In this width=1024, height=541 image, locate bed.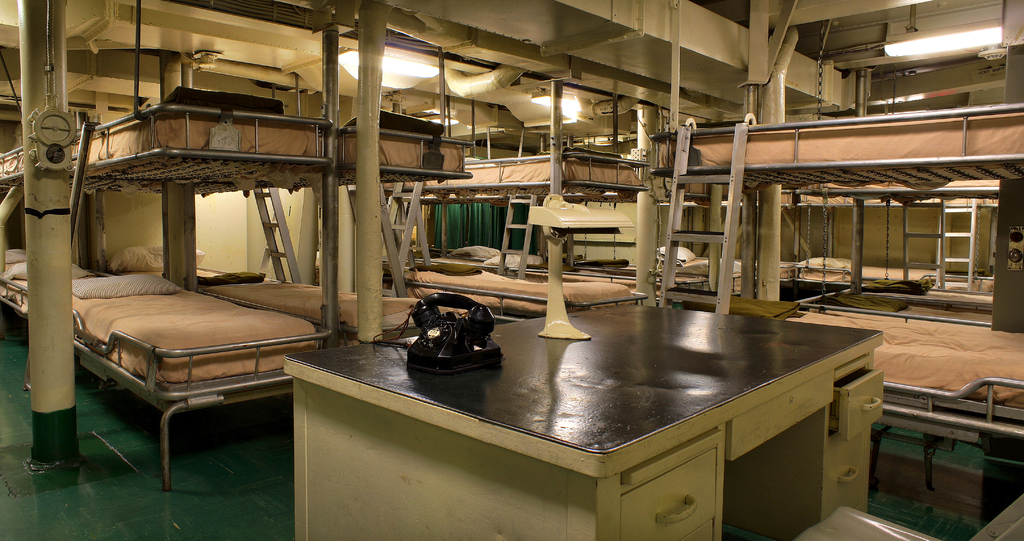
Bounding box: (342,114,472,191).
